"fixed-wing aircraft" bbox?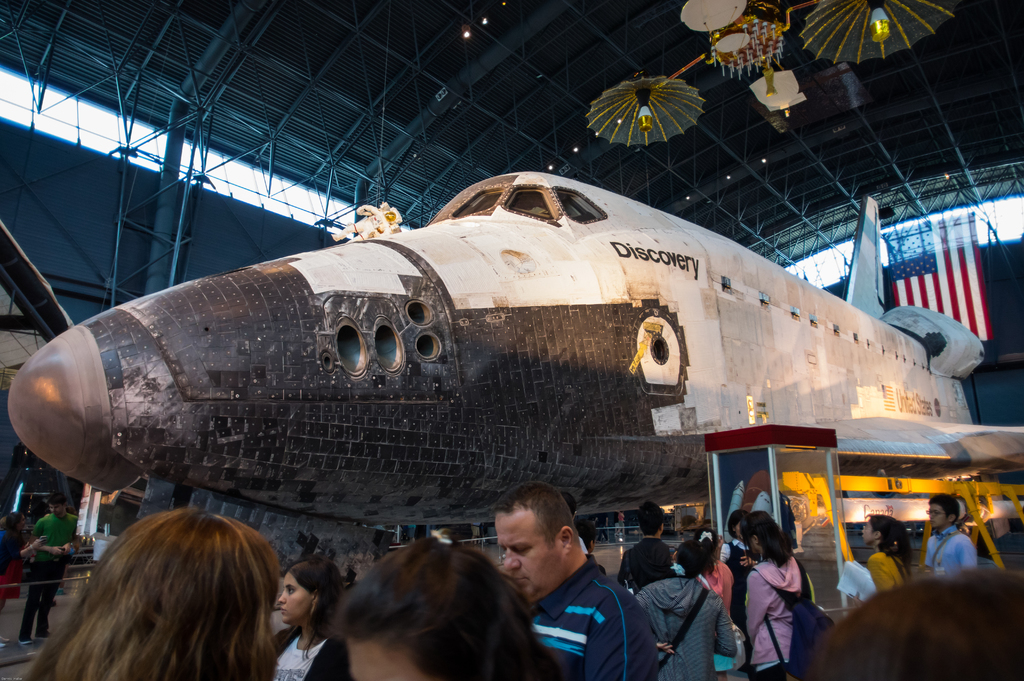
rect(0, 170, 1021, 595)
